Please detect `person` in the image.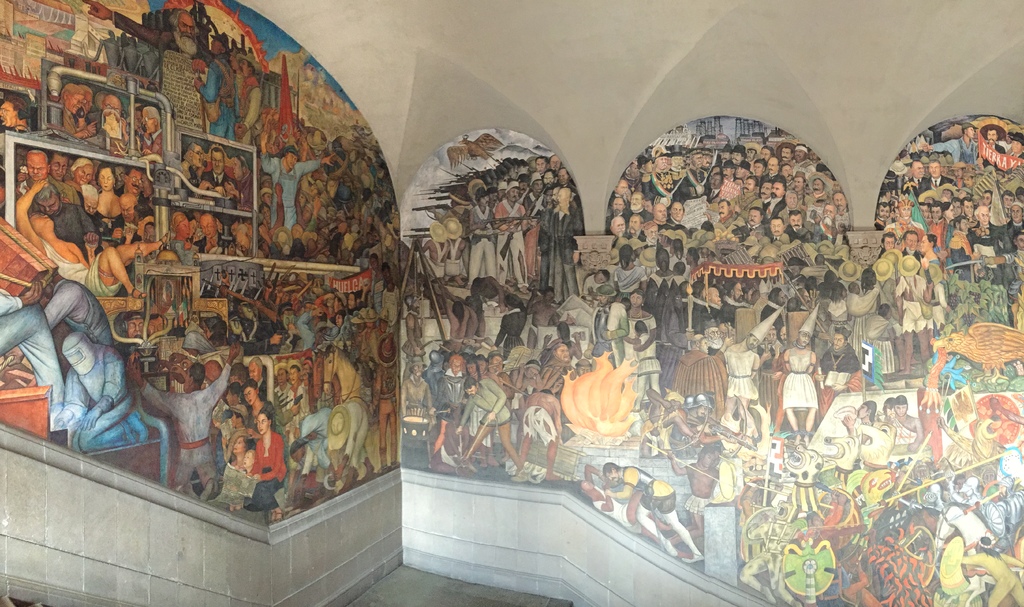
box(370, 335, 396, 476).
